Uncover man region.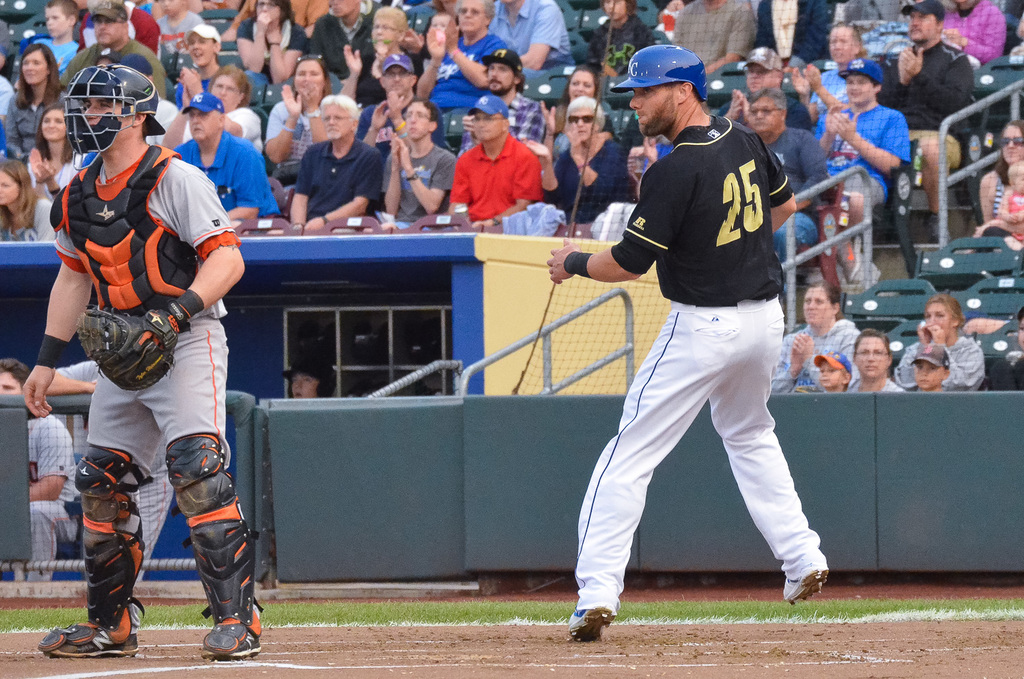
Uncovered: 752:0:839:59.
